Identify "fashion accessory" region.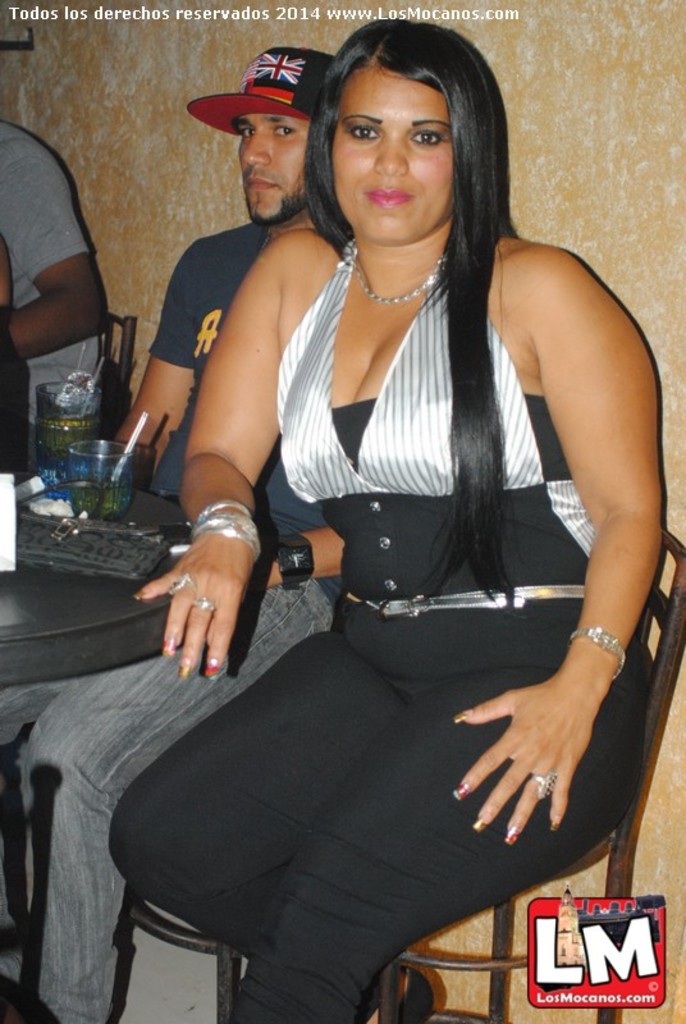
Region: (195, 490, 252, 552).
